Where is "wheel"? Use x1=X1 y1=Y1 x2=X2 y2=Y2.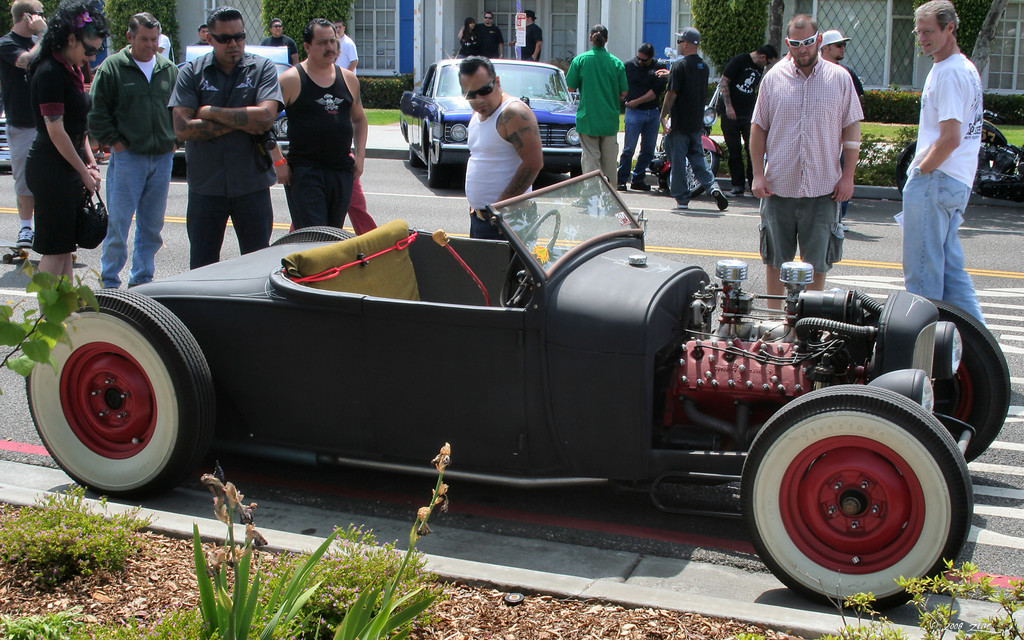
x1=861 y1=306 x2=1016 y2=472.
